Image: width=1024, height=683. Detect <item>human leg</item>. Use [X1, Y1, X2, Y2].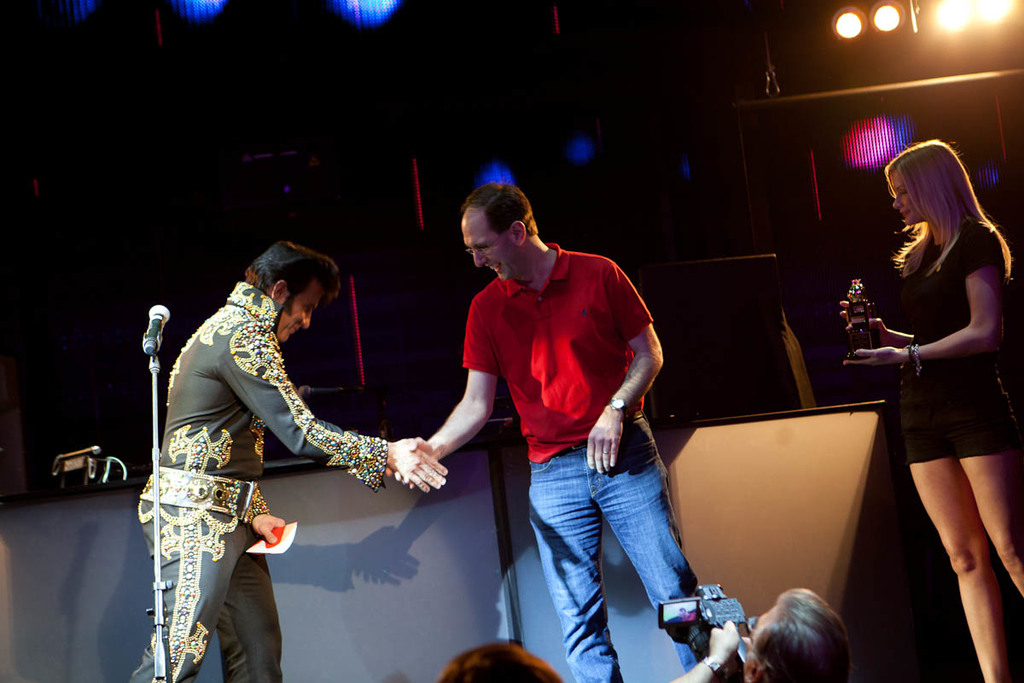
[900, 375, 1004, 682].
